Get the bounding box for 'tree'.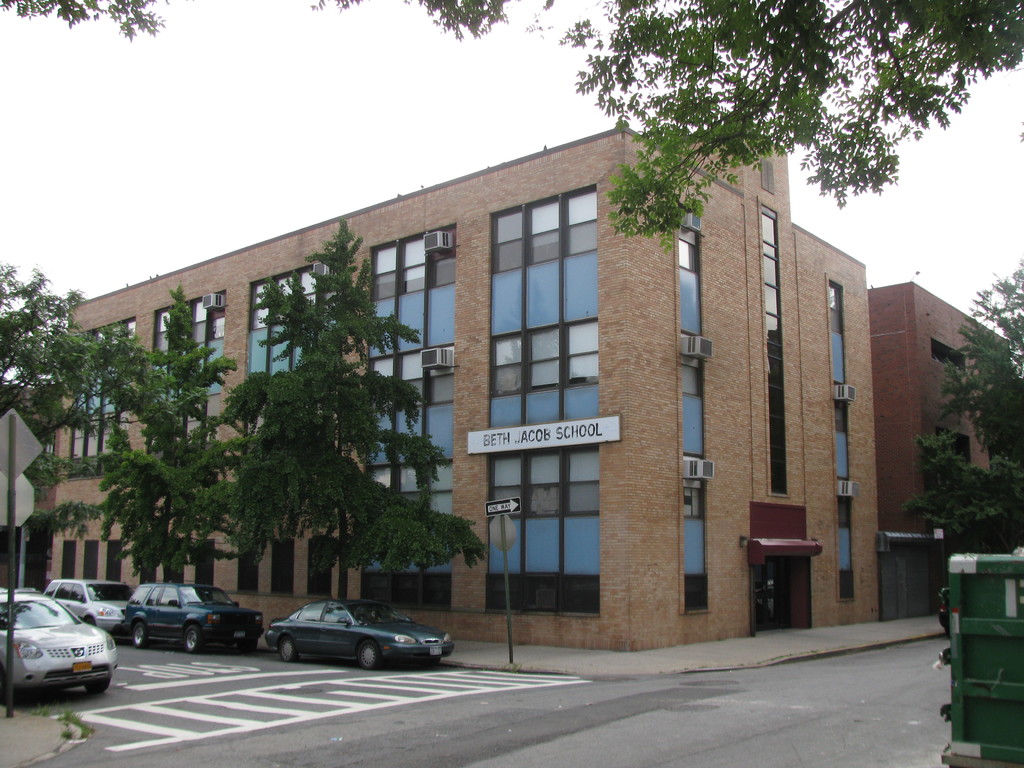
crop(59, 279, 252, 586).
